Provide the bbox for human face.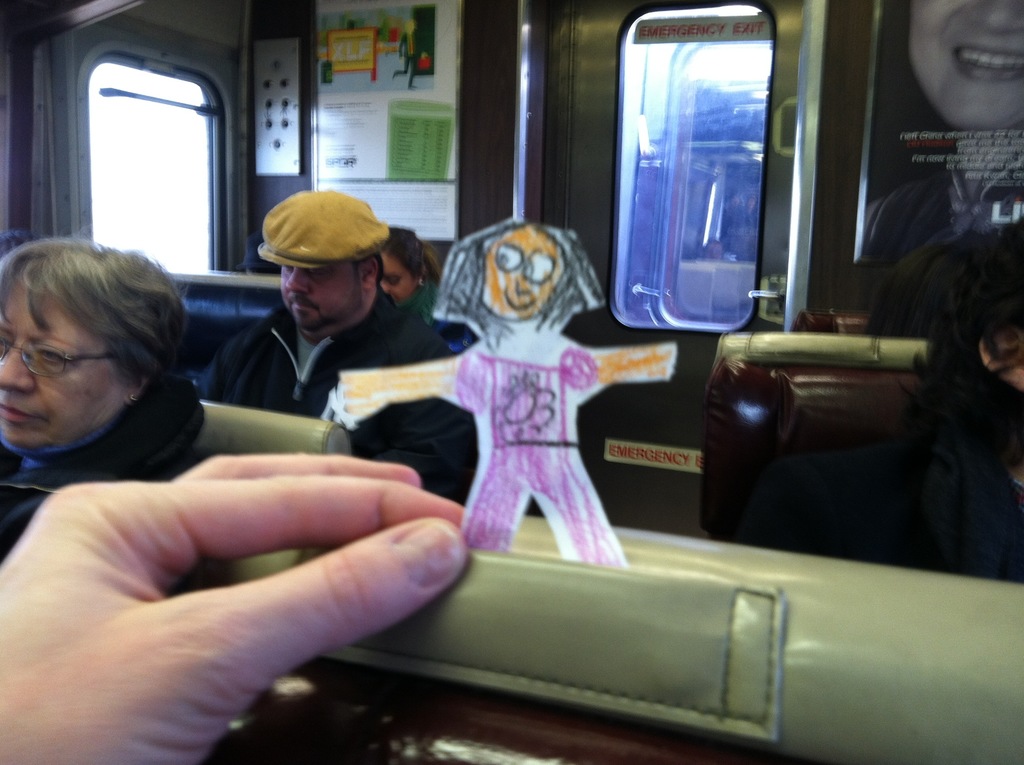
select_region(0, 273, 134, 453).
